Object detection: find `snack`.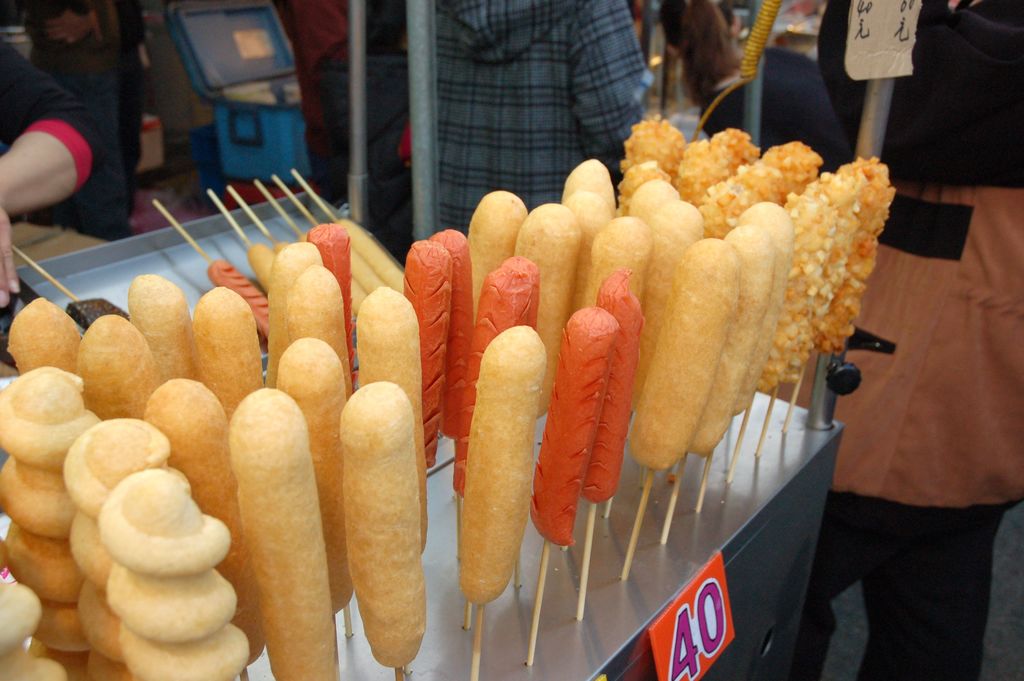
[x1=435, y1=231, x2=472, y2=439].
